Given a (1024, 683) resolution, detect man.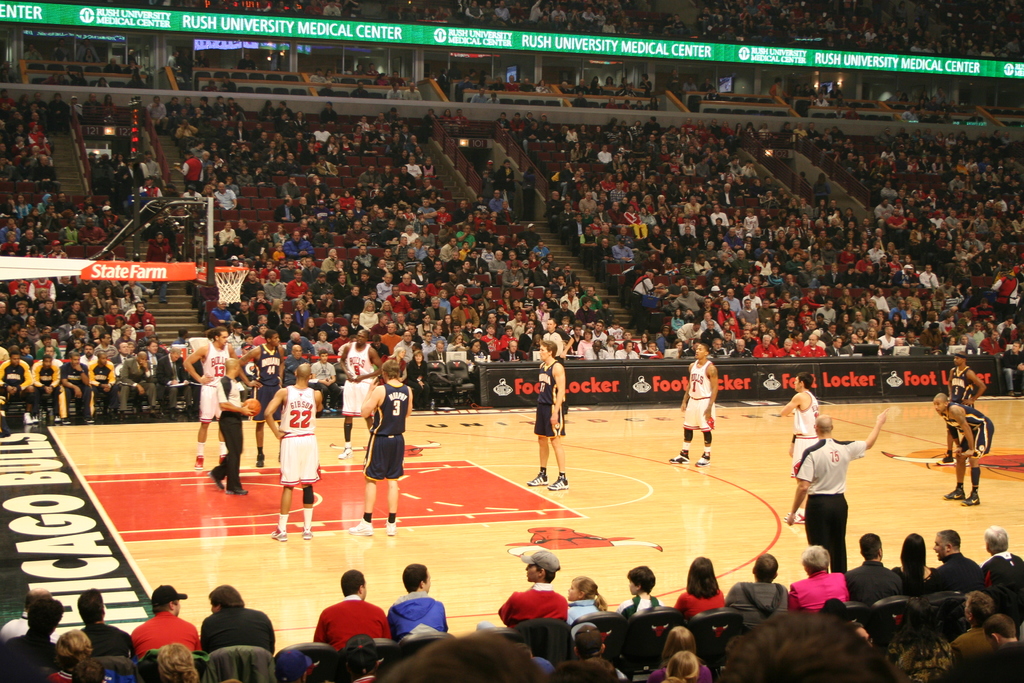
crop(777, 370, 822, 523).
